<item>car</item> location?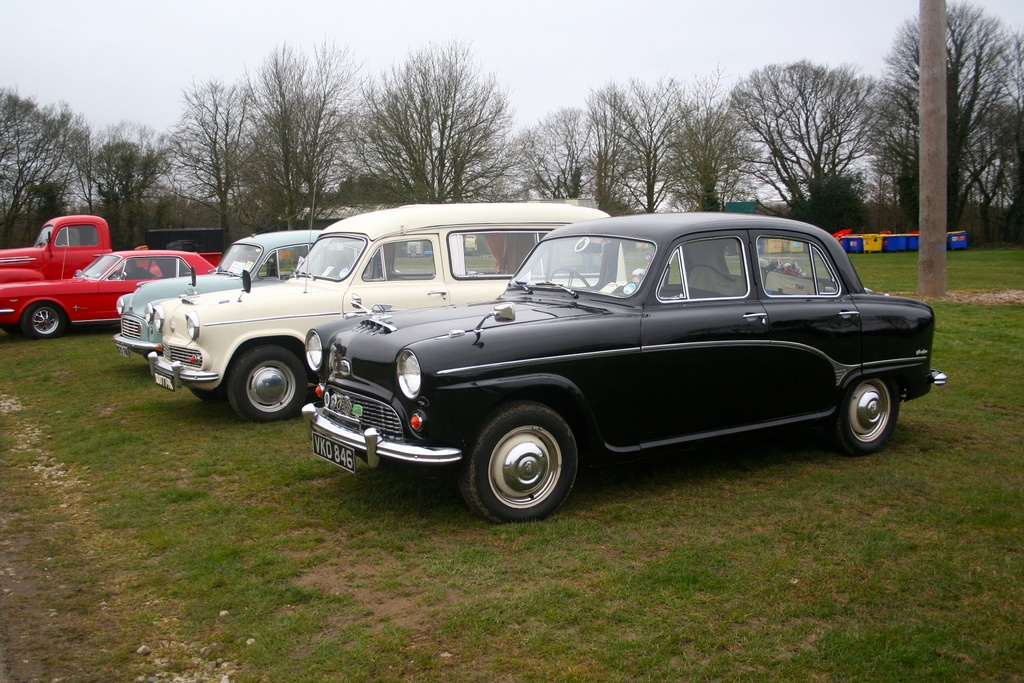
select_region(0, 251, 215, 338)
